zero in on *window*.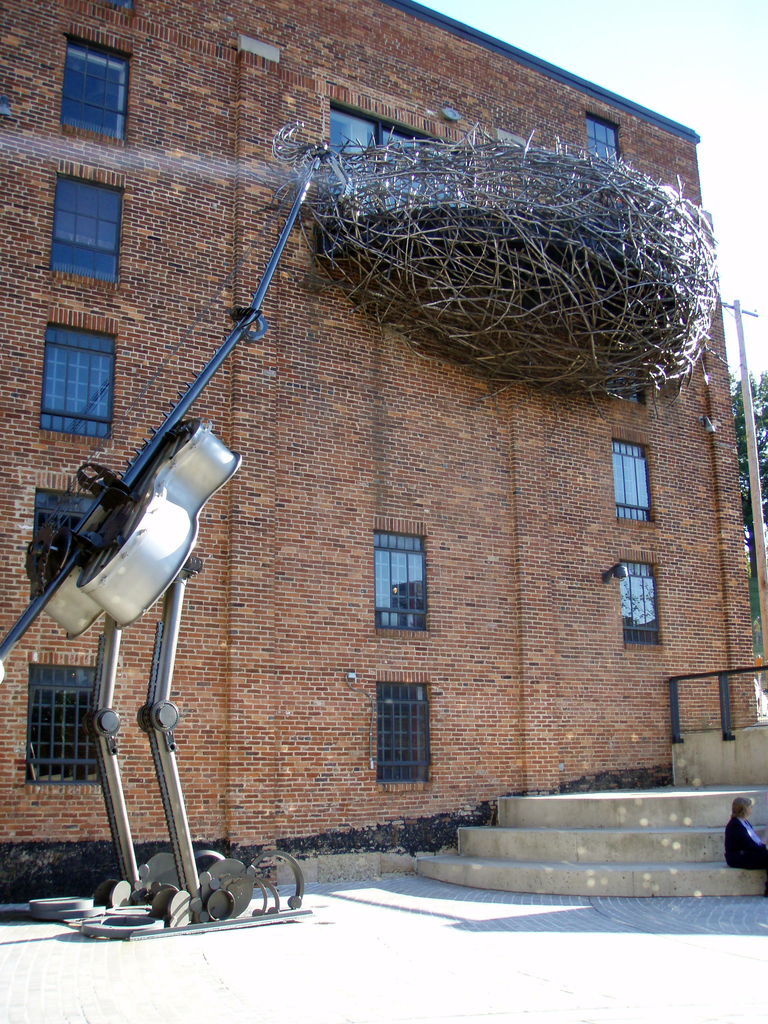
Zeroed in: x1=53 y1=176 x2=122 y2=297.
